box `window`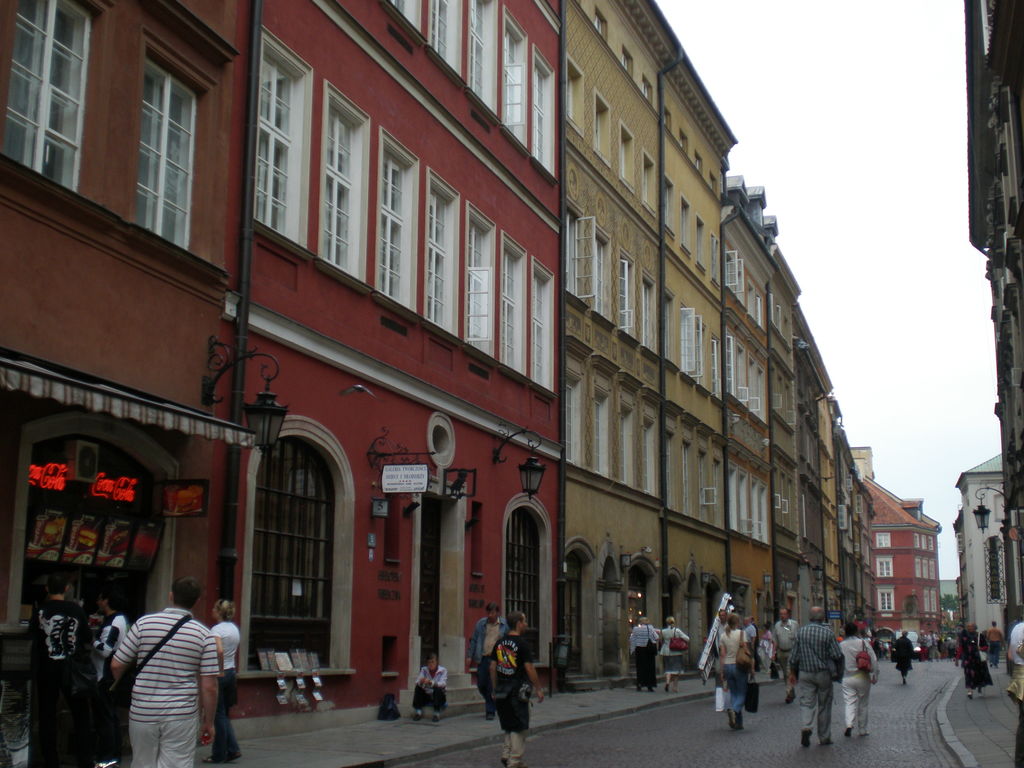
<box>128,33,204,253</box>
